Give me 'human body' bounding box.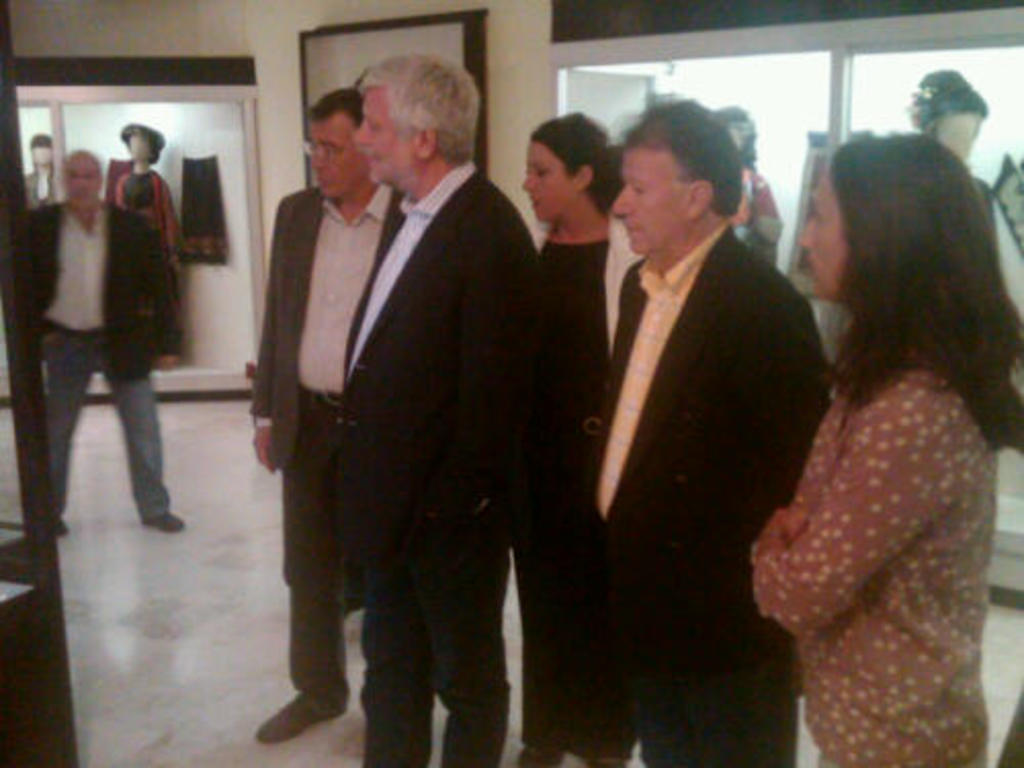
box(111, 117, 180, 242).
